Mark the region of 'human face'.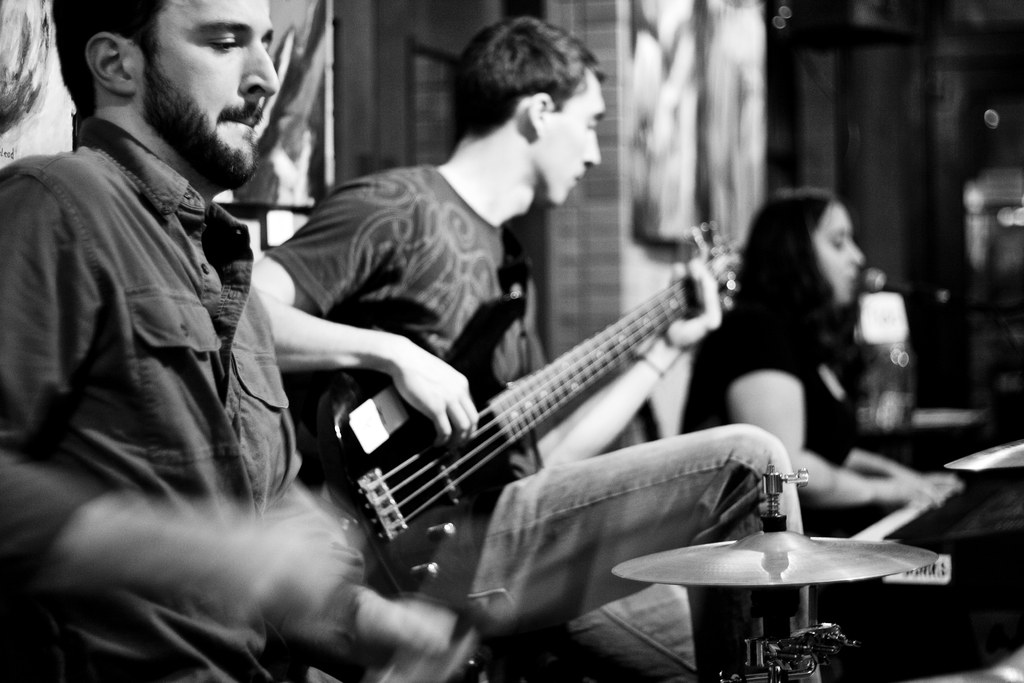
Region: bbox=(813, 208, 865, 302).
